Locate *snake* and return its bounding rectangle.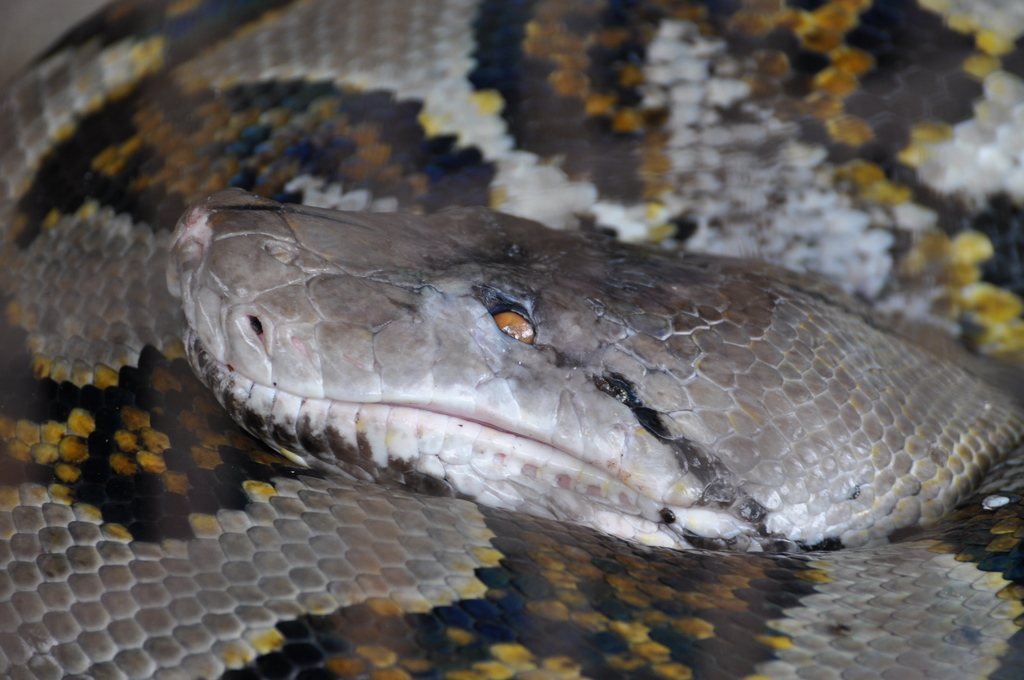
{"left": 0, "top": 3, "right": 1023, "bottom": 679}.
